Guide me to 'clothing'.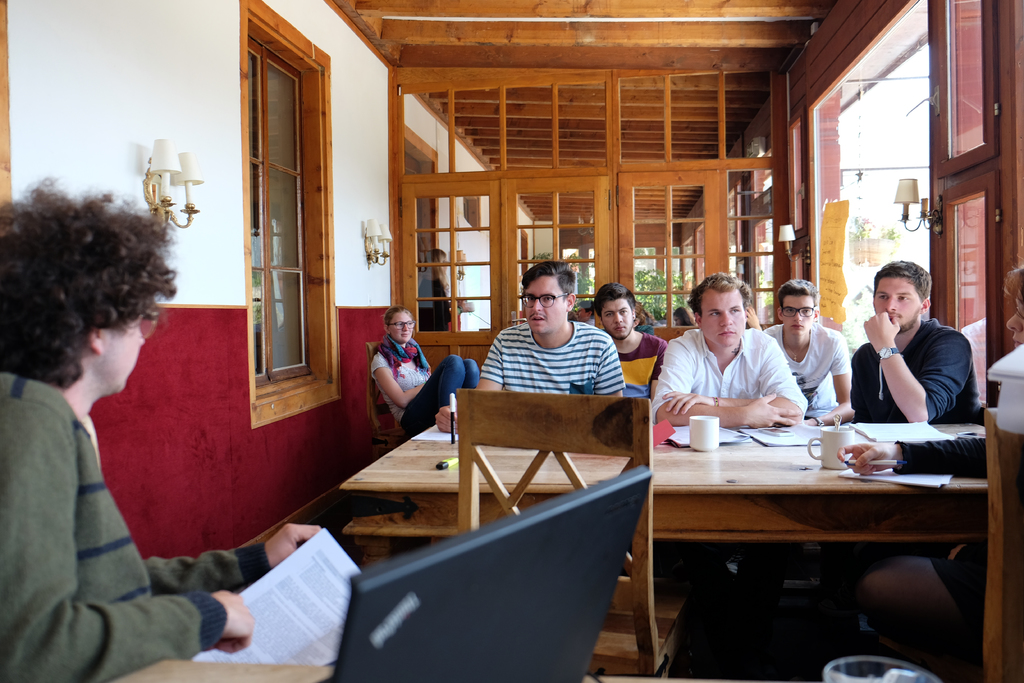
Guidance: [left=842, top=313, right=979, bottom=431].
